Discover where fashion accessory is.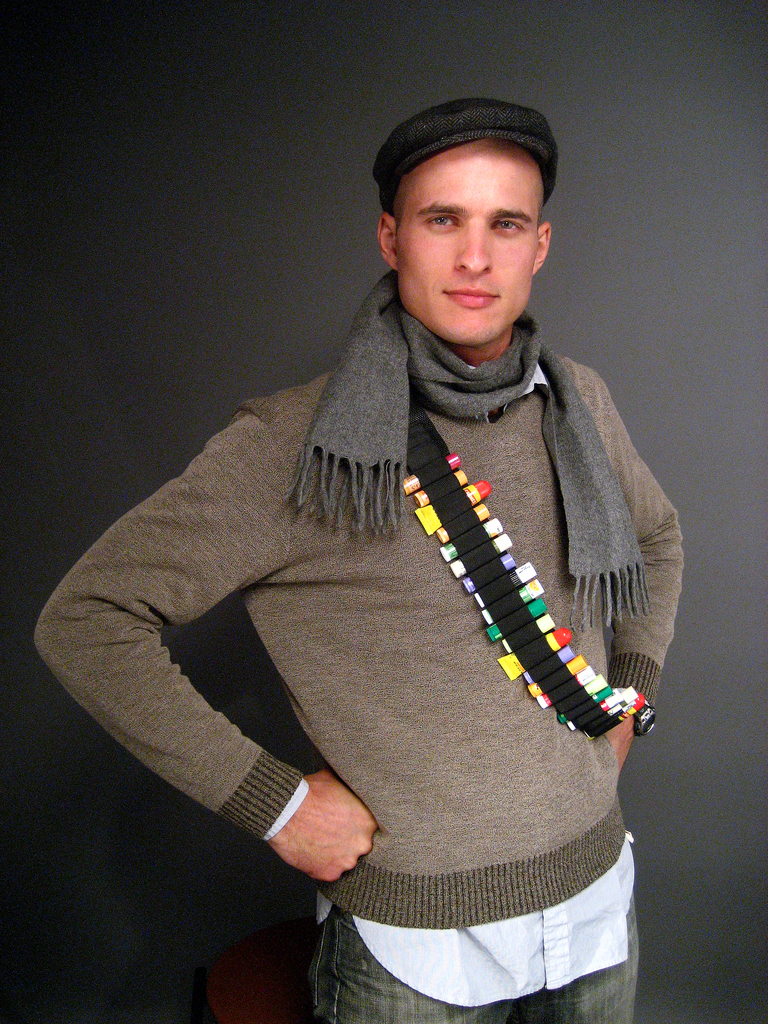
Discovered at BBox(371, 95, 555, 218).
